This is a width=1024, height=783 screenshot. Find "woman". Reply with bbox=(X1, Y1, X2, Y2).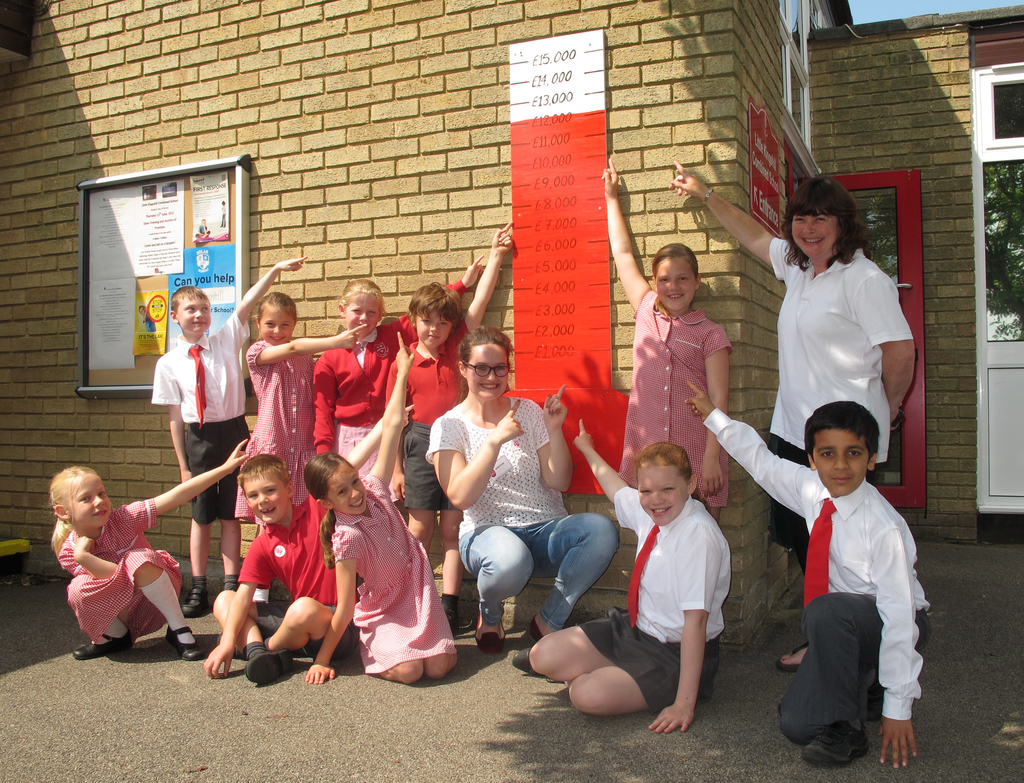
bbox=(673, 157, 917, 674).
